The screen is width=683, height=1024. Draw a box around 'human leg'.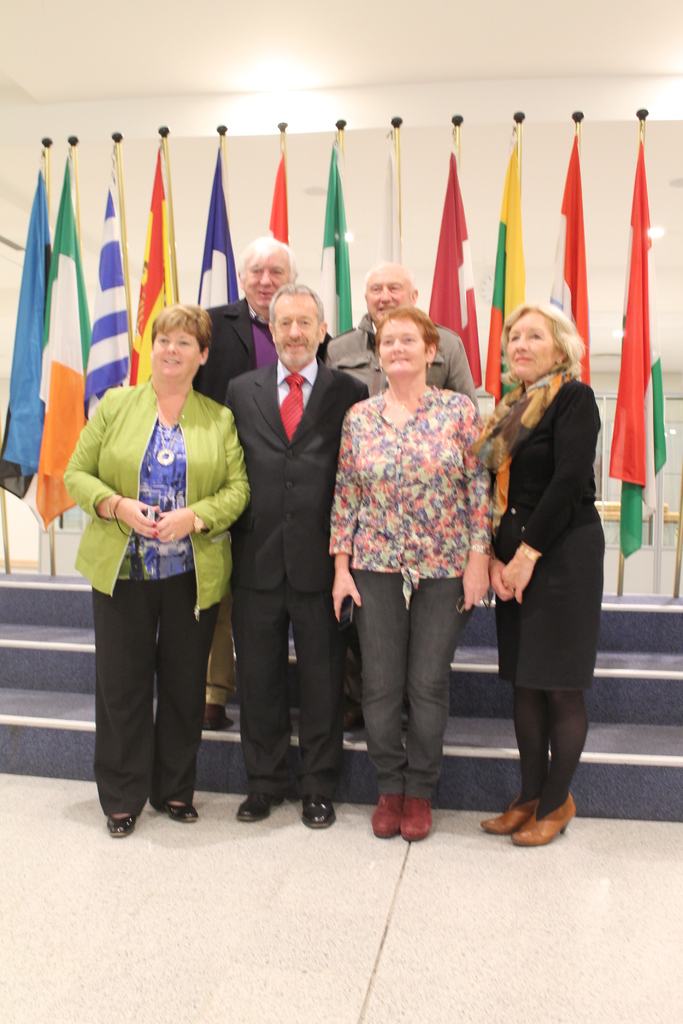
481/532/547/836.
